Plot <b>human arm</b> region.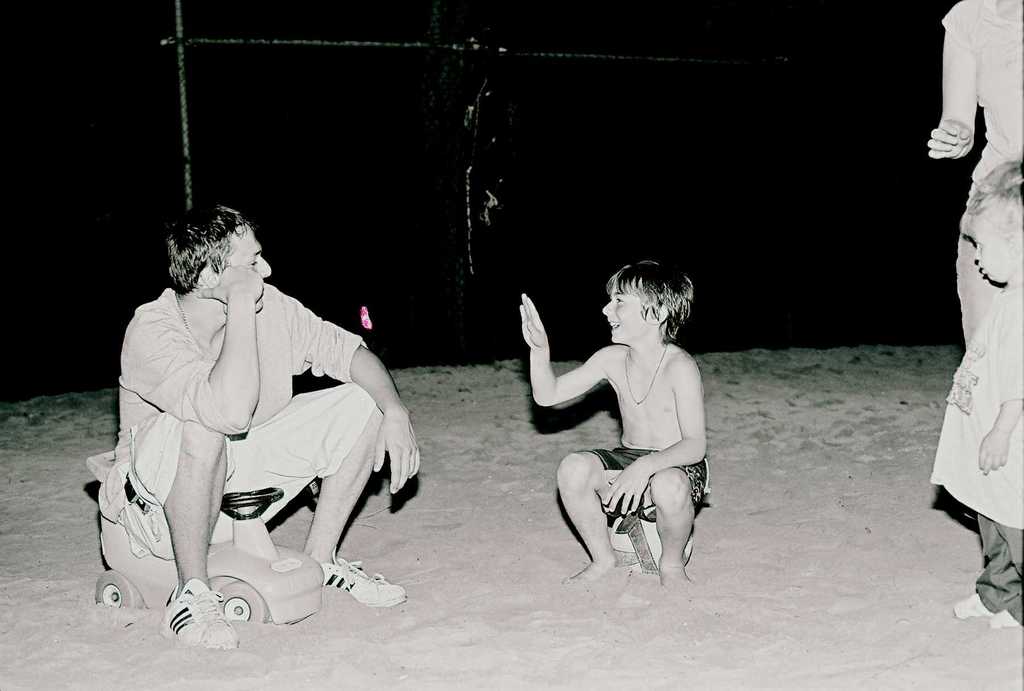
Plotted at (left=278, top=286, right=422, bottom=500).
